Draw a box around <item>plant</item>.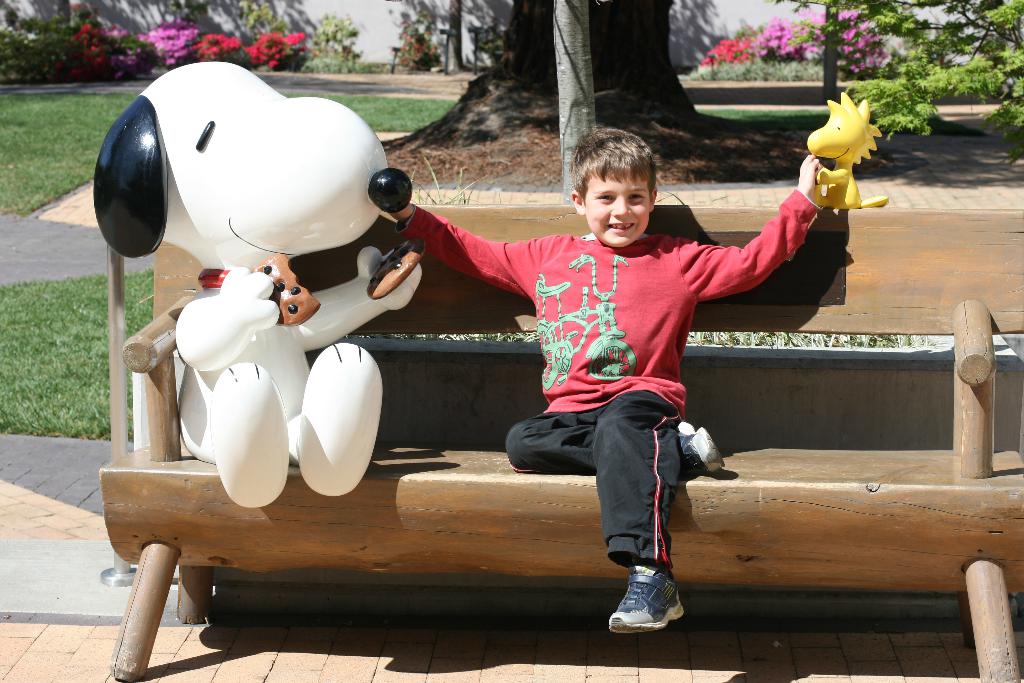
758, 12, 812, 63.
